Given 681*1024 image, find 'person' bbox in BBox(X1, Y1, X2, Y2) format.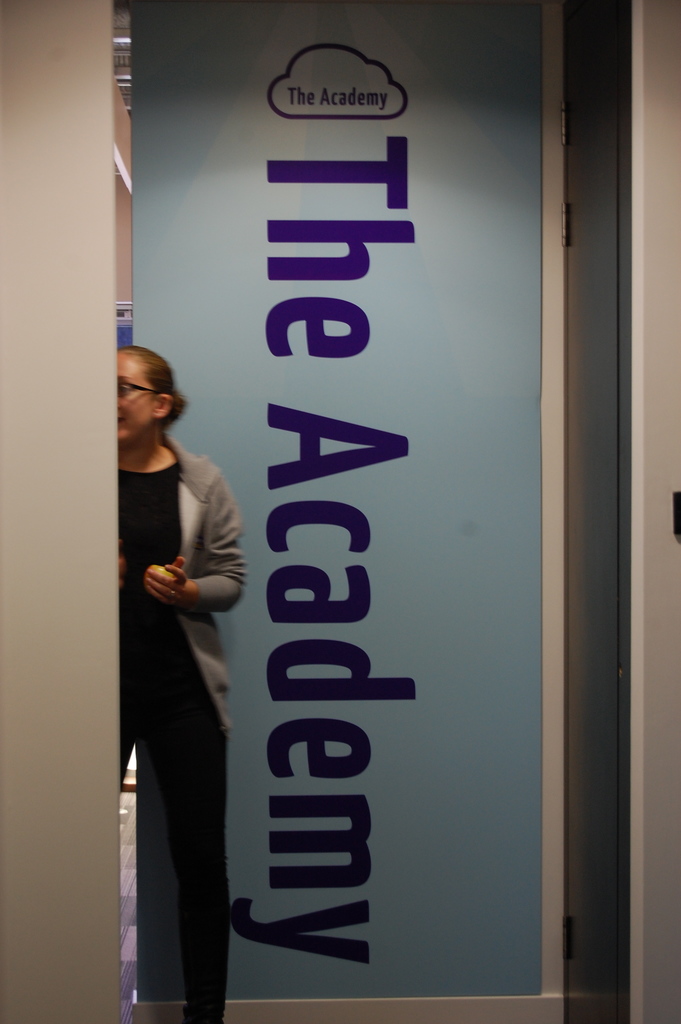
BBox(117, 339, 267, 1023).
